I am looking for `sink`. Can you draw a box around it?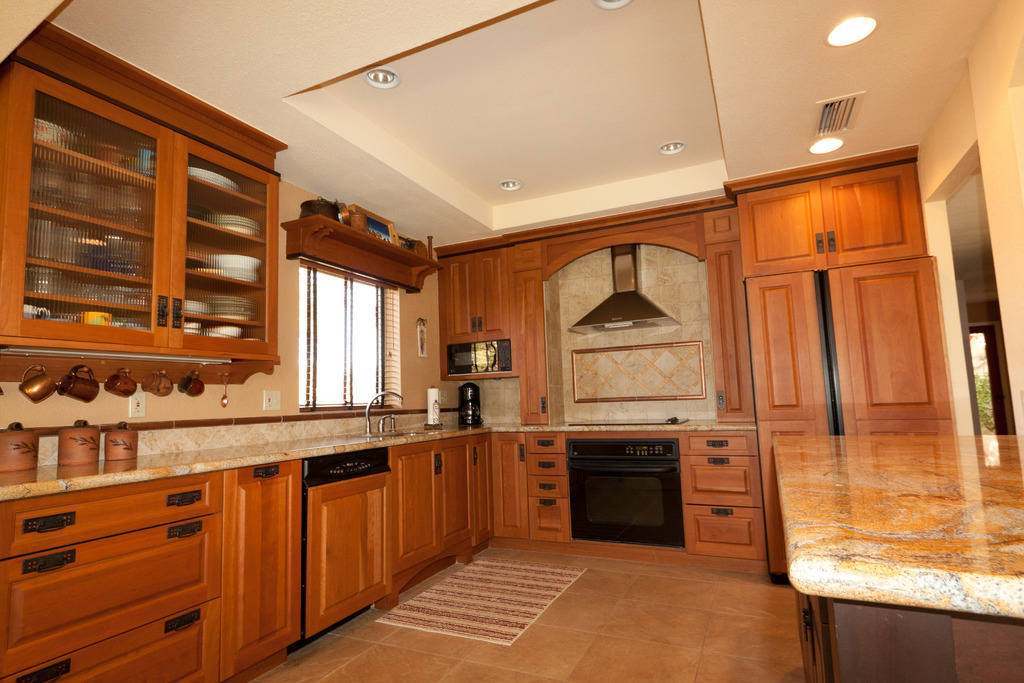
Sure, the bounding box is [357,392,432,440].
